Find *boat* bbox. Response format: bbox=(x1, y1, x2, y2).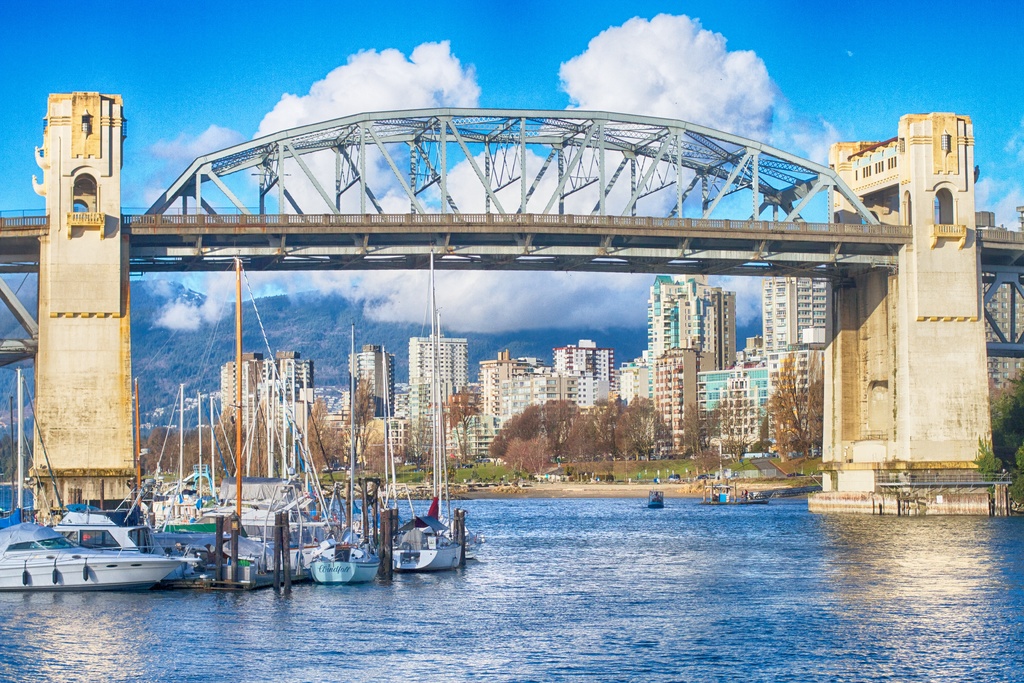
bbox=(376, 240, 482, 578).
